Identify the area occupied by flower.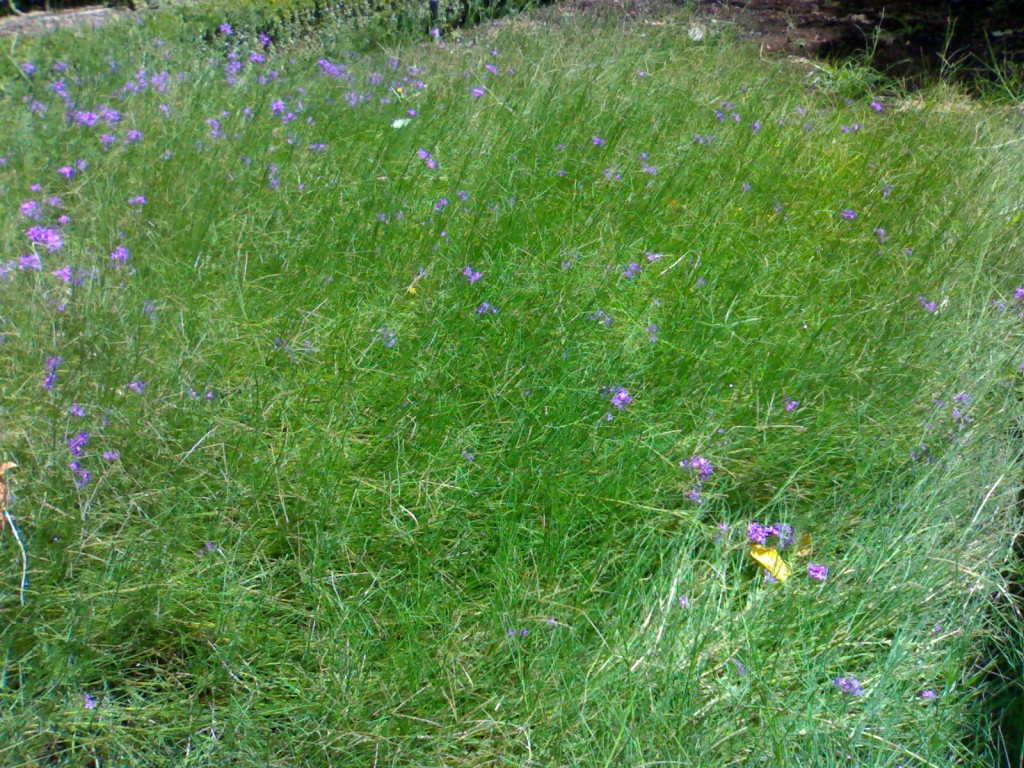
Area: crop(685, 453, 711, 475).
